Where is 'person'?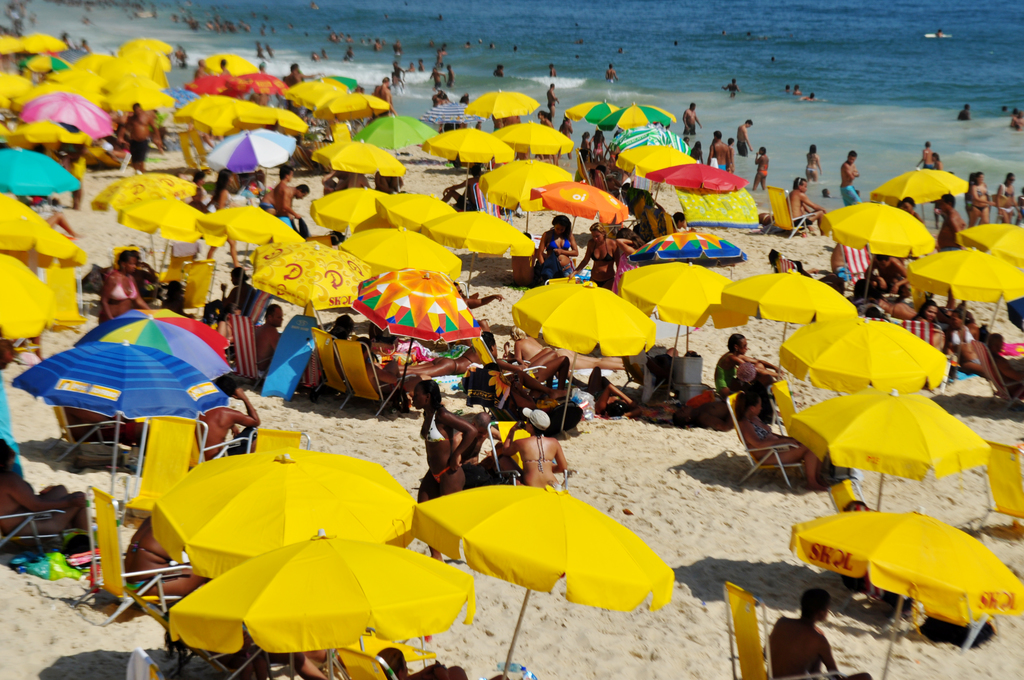
Rect(783, 181, 826, 235).
